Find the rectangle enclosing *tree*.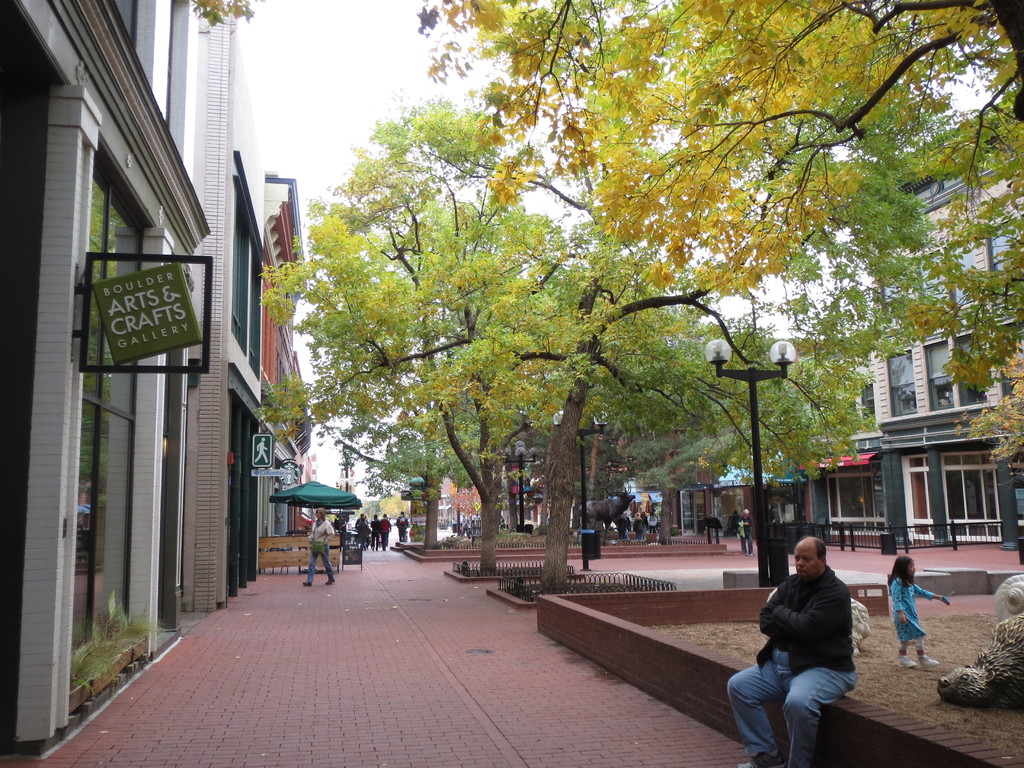
[left=412, top=0, right=1023, bottom=471].
